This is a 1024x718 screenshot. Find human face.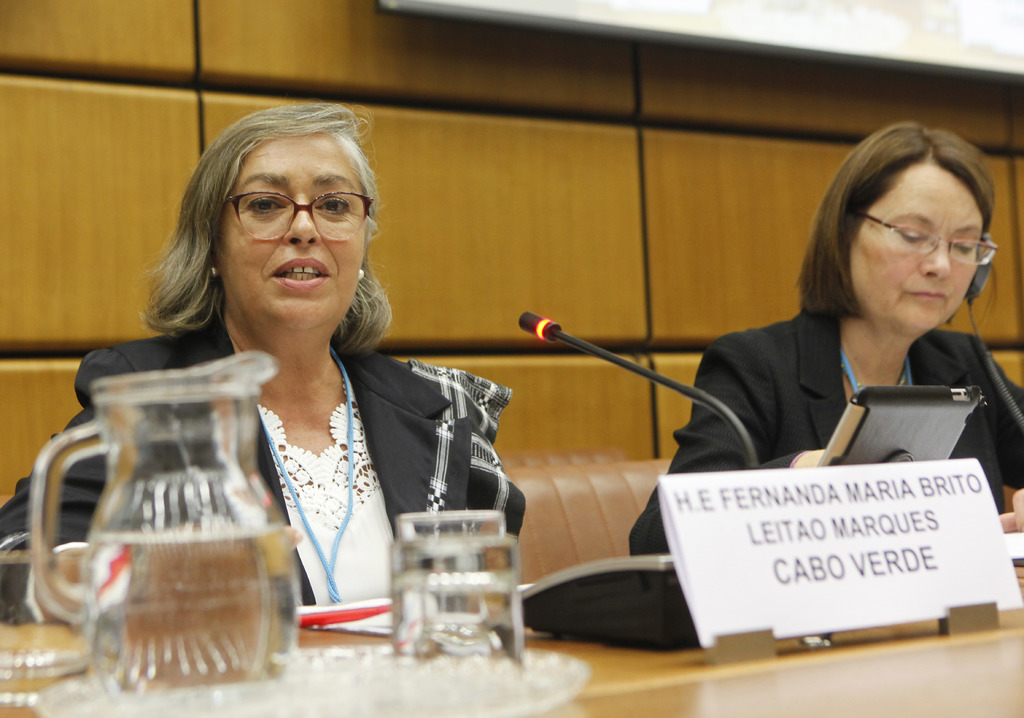
Bounding box: rect(220, 146, 362, 333).
